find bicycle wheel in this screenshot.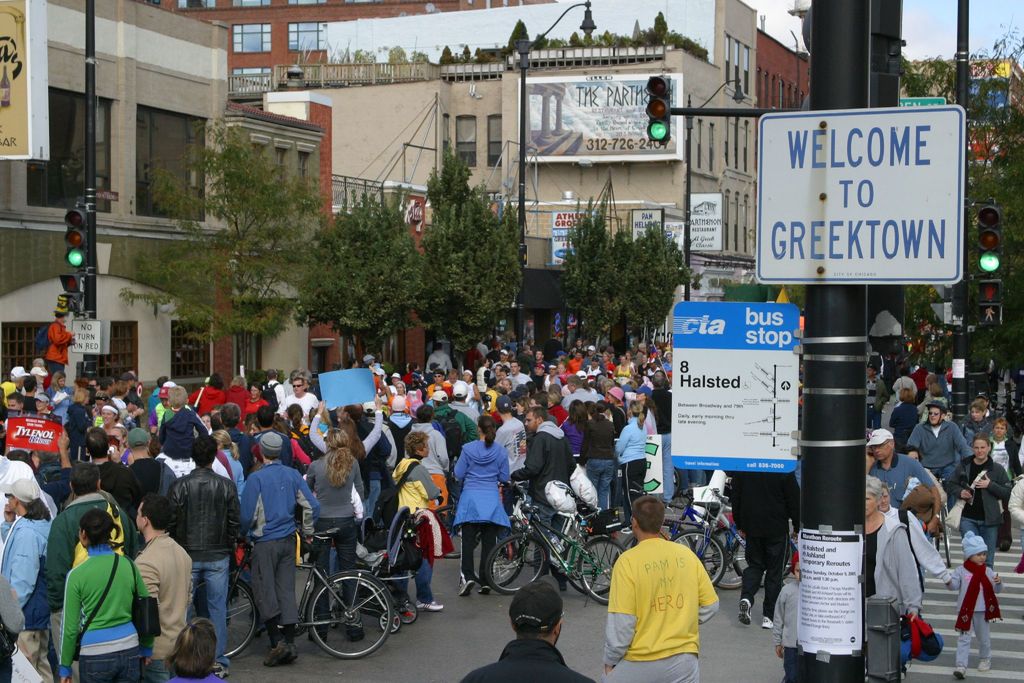
The bounding box for bicycle wheel is x1=657, y1=525, x2=696, y2=553.
